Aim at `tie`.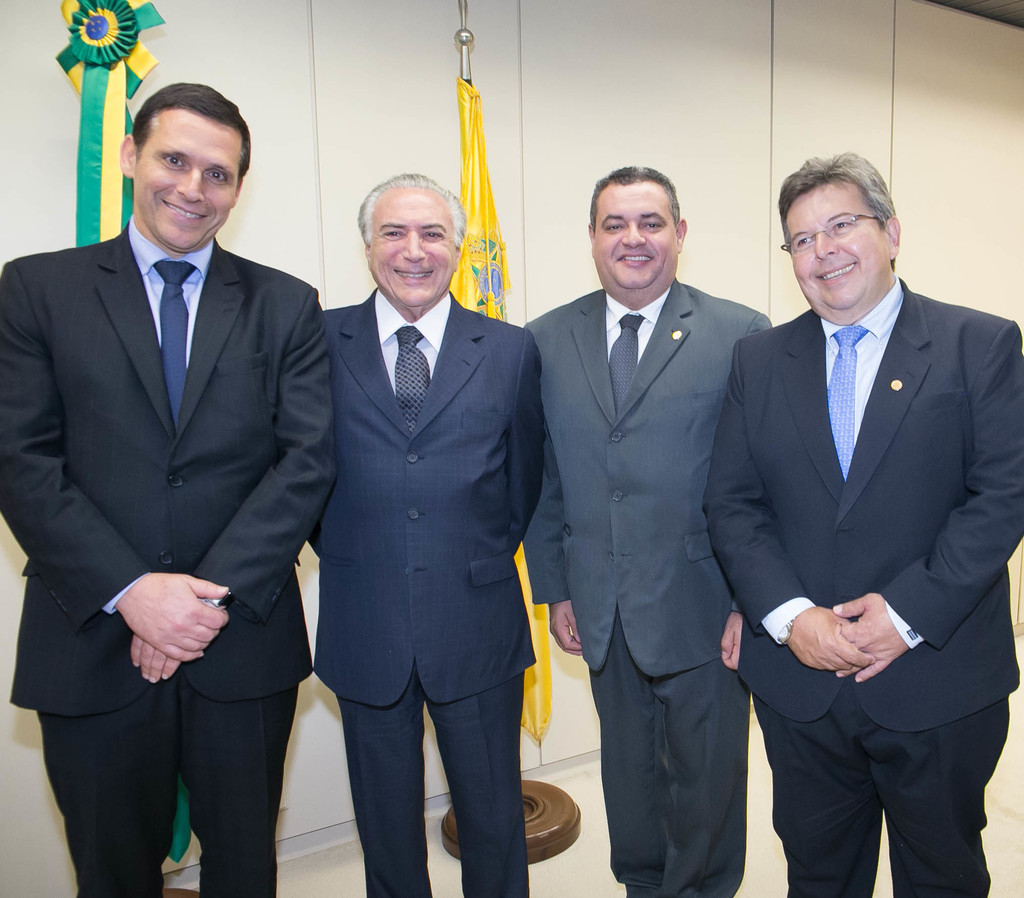
Aimed at 155/255/201/429.
